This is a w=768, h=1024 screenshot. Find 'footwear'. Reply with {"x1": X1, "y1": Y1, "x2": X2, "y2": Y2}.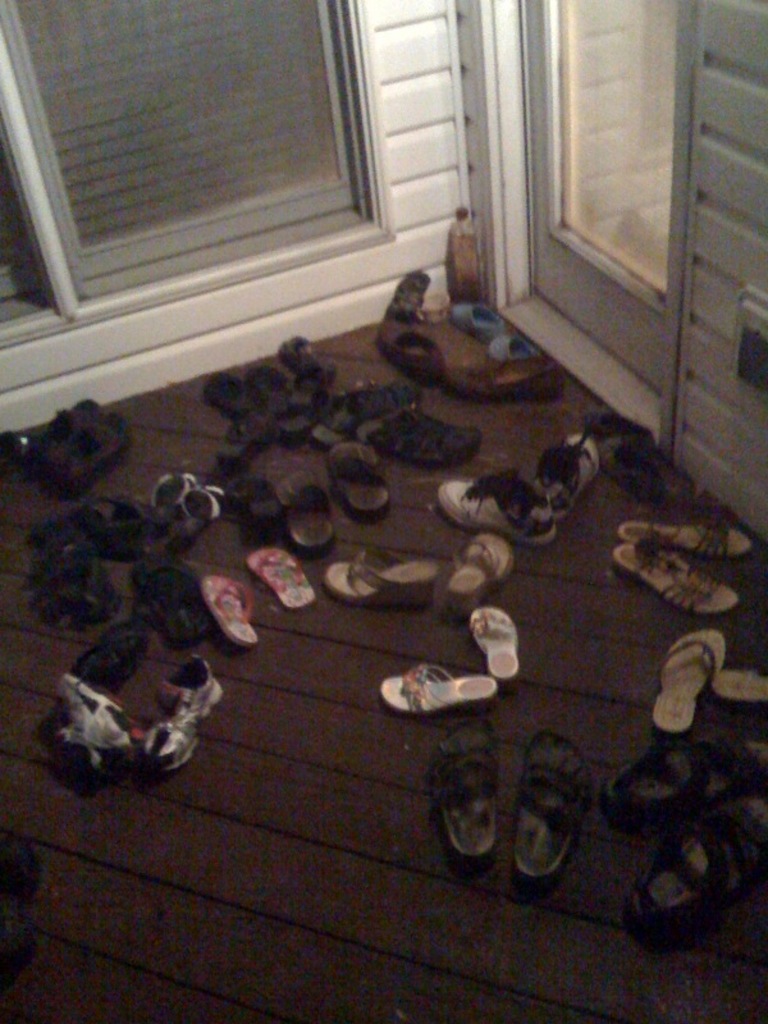
{"x1": 142, "y1": 652, "x2": 228, "y2": 771}.
